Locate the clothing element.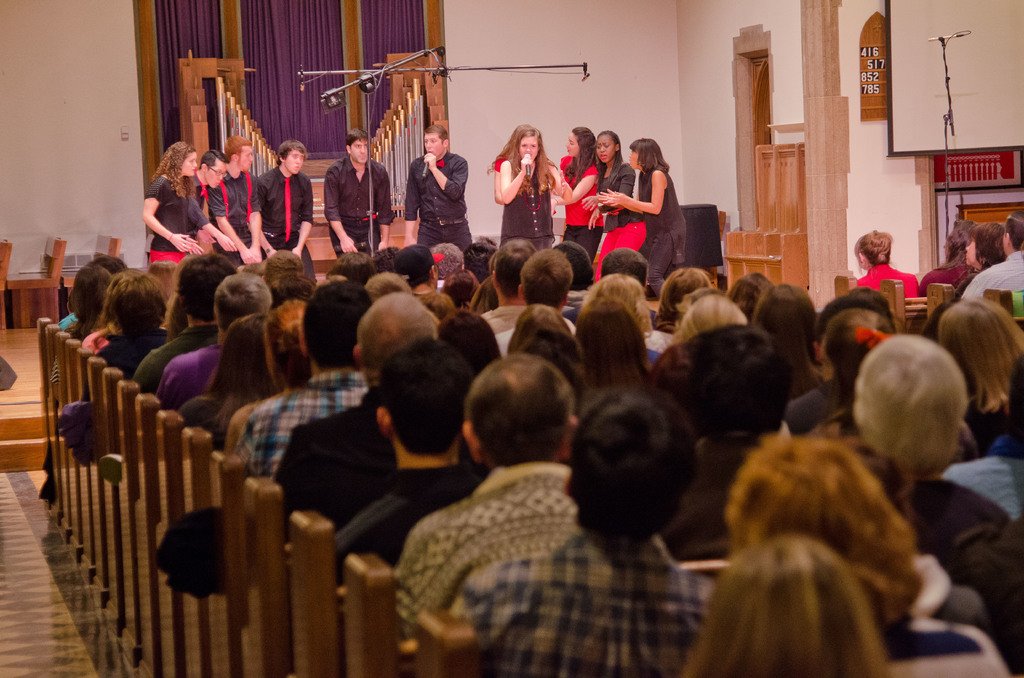
Element bbox: detection(324, 152, 387, 256).
